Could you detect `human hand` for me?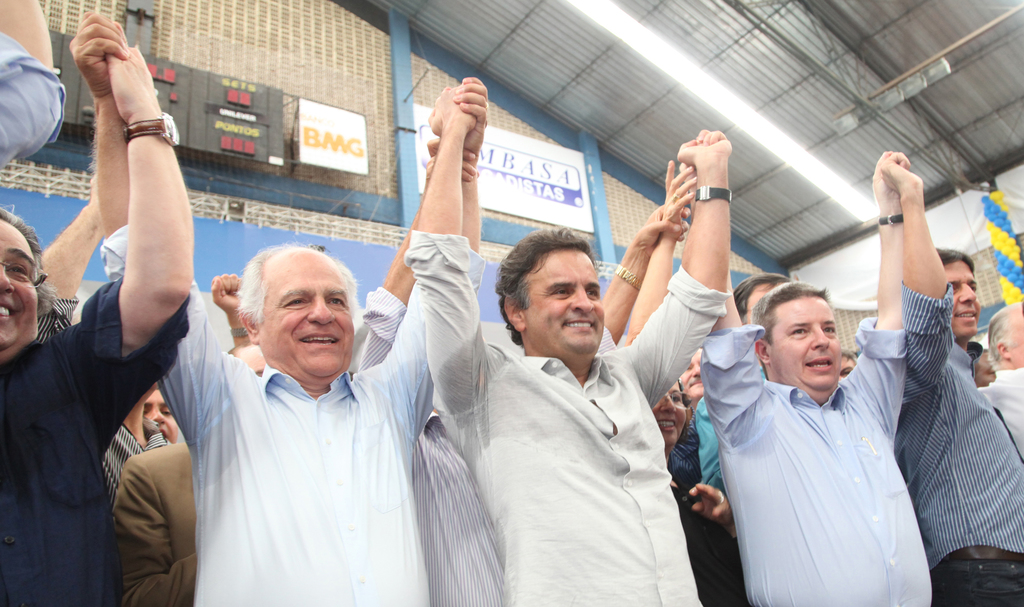
Detection result: [86, 172, 104, 235].
